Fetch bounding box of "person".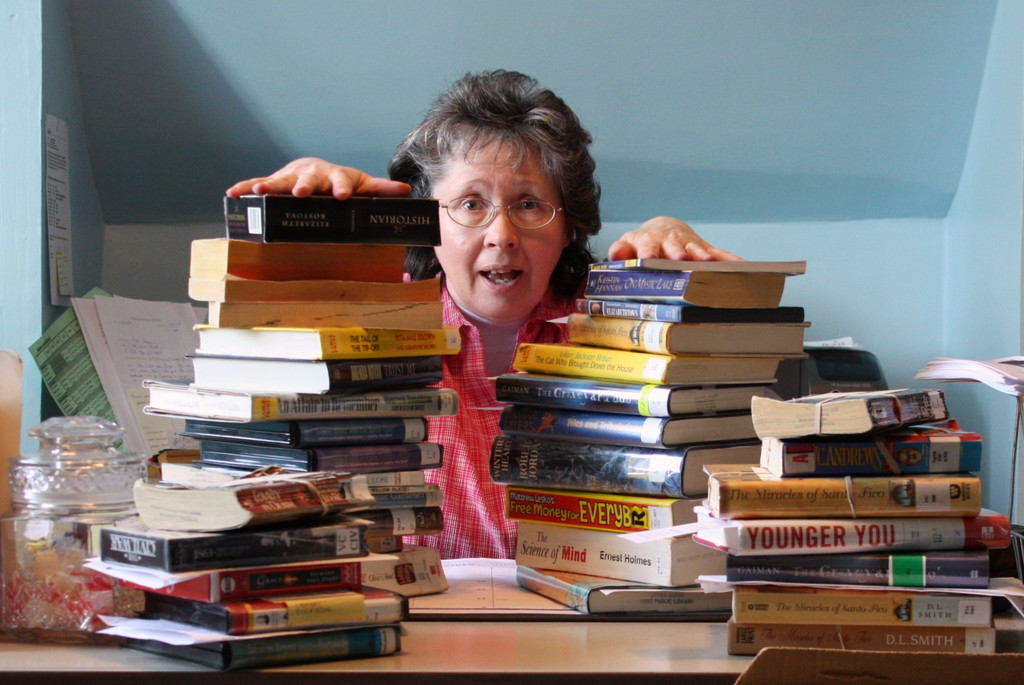
Bbox: detection(223, 62, 746, 558).
